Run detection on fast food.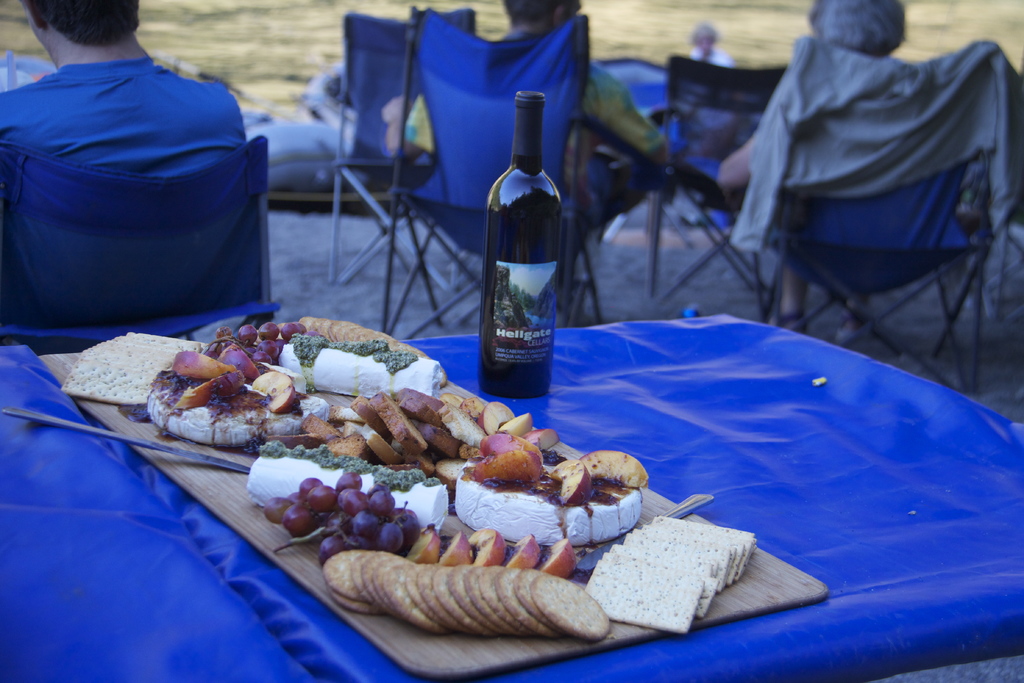
Result: x1=540, y1=541, x2=578, y2=578.
